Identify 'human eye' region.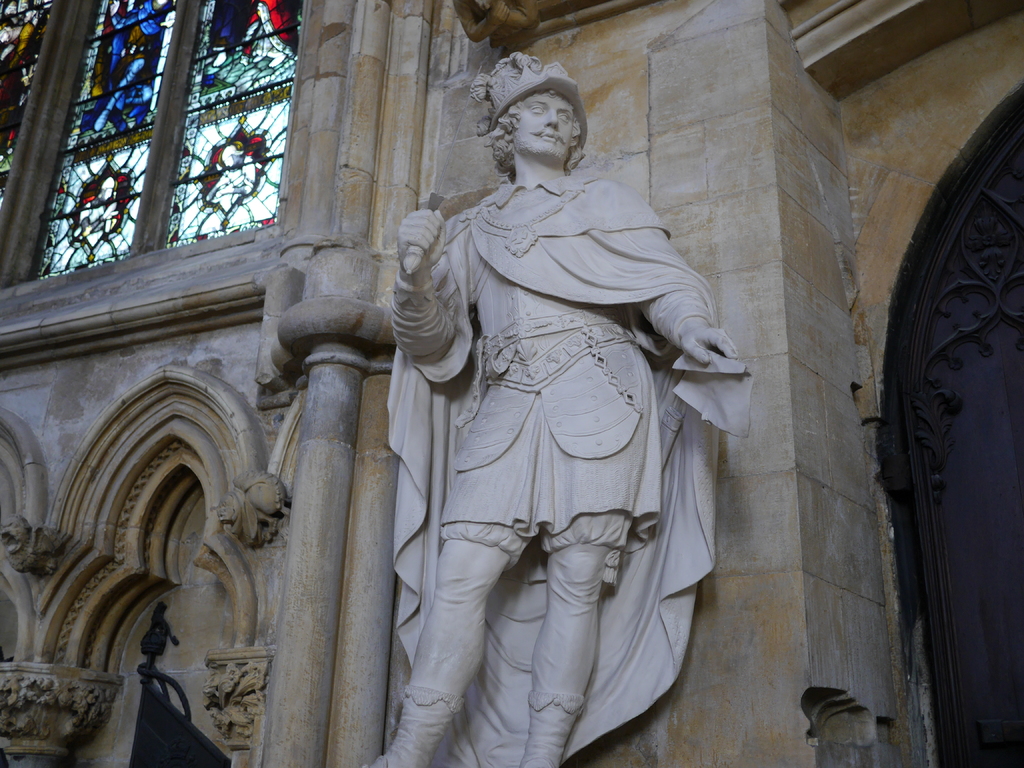
Region: box=[558, 108, 573, 124].
